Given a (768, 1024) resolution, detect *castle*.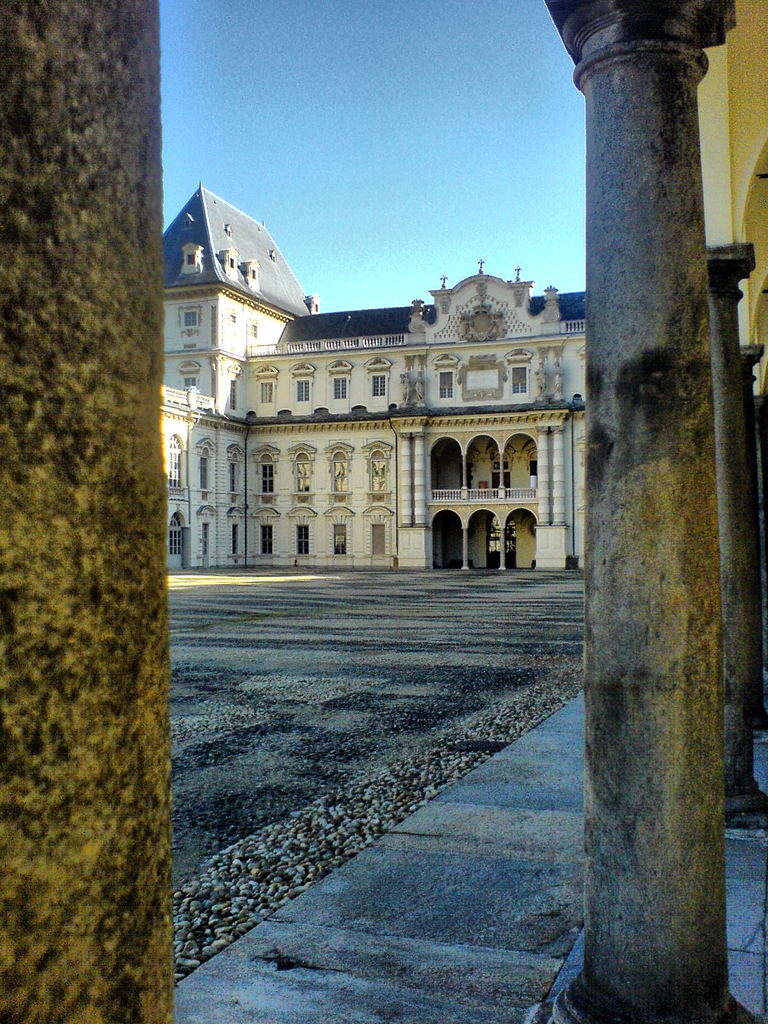
(162, 180, 612, 614).
